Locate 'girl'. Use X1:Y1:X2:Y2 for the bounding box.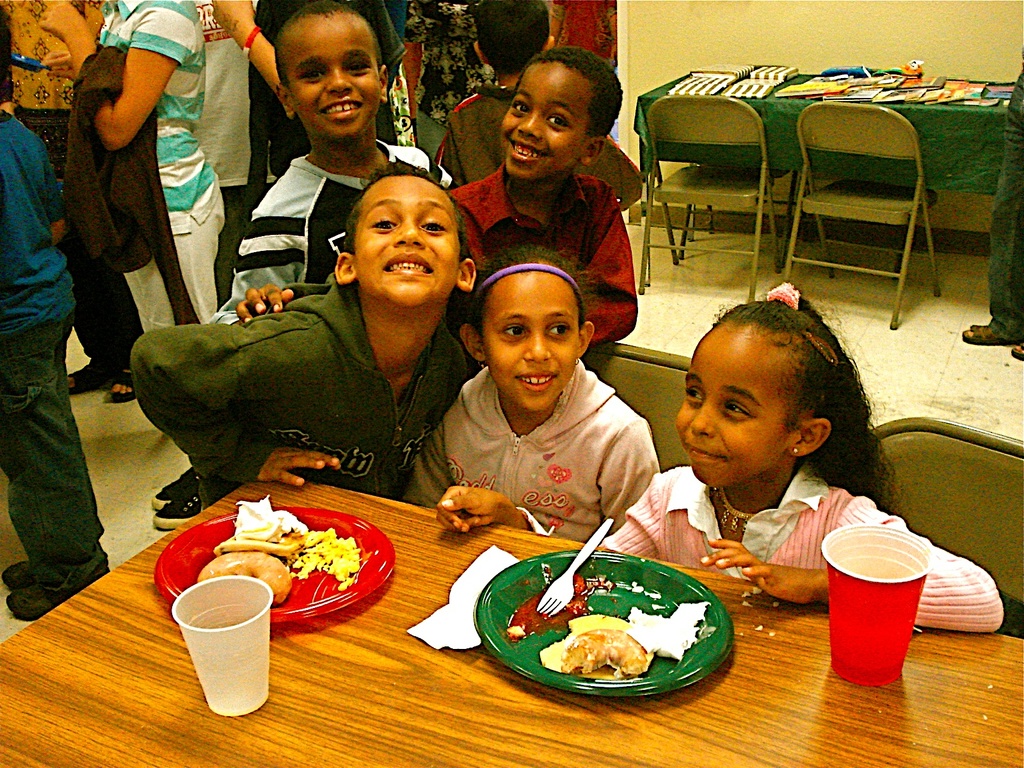
586:272:1005:627.
